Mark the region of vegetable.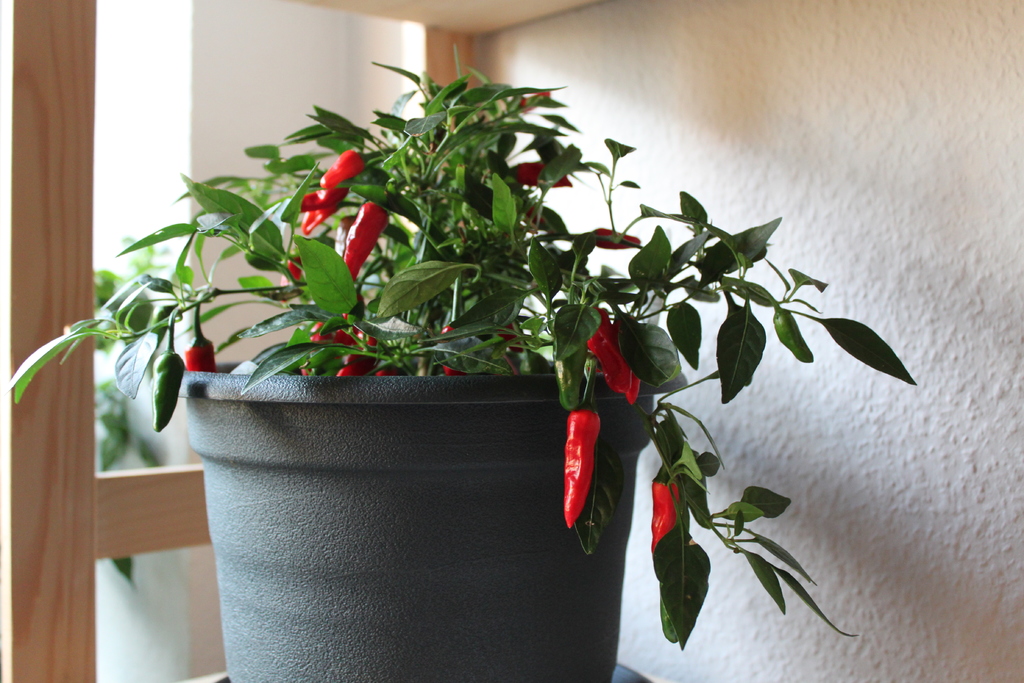
Region: 299:179:349:235.
